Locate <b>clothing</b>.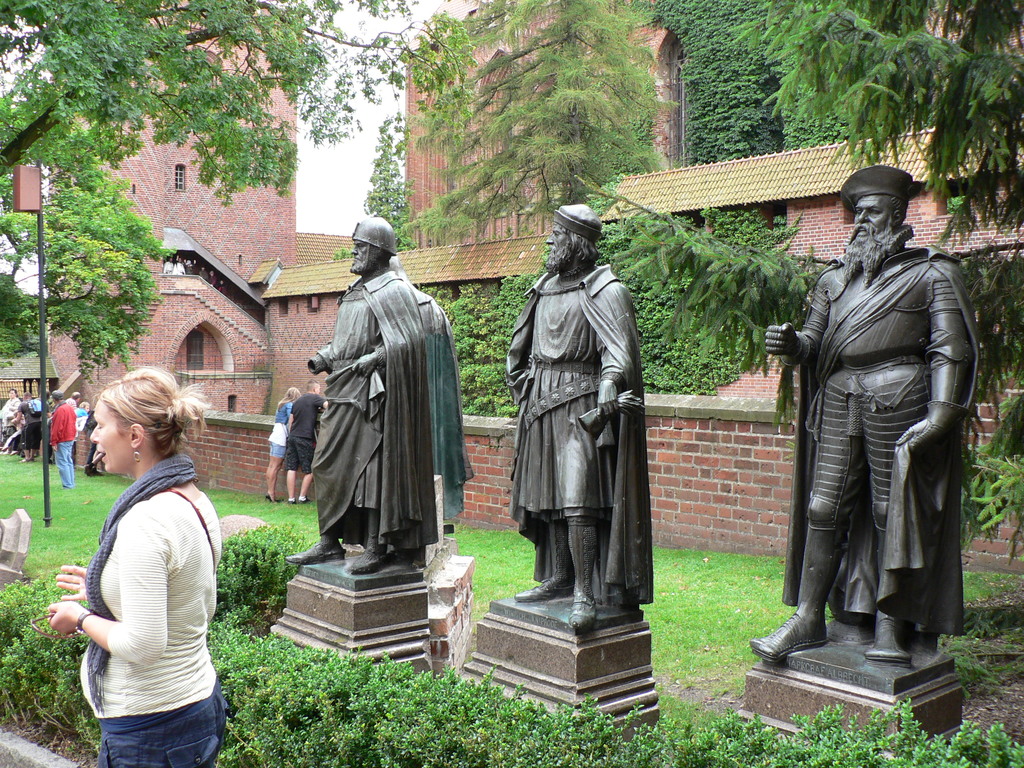
Bounding box: 776 241 981 651.
